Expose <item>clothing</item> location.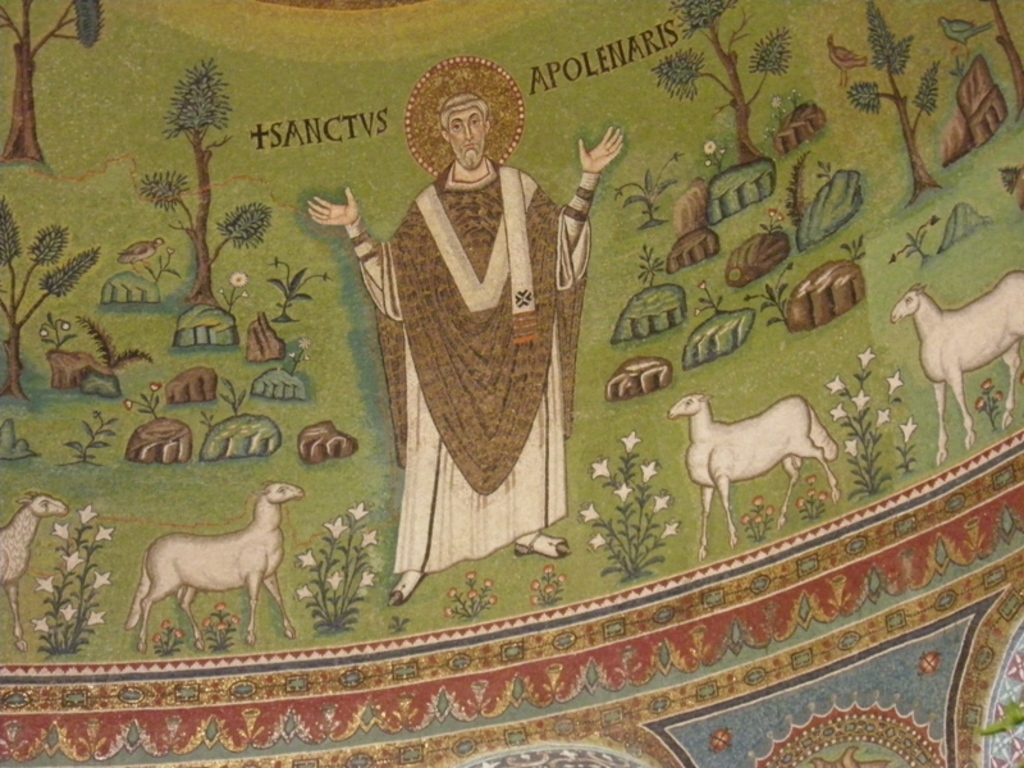
Exposed at crop(342, 116, 582, 530).
